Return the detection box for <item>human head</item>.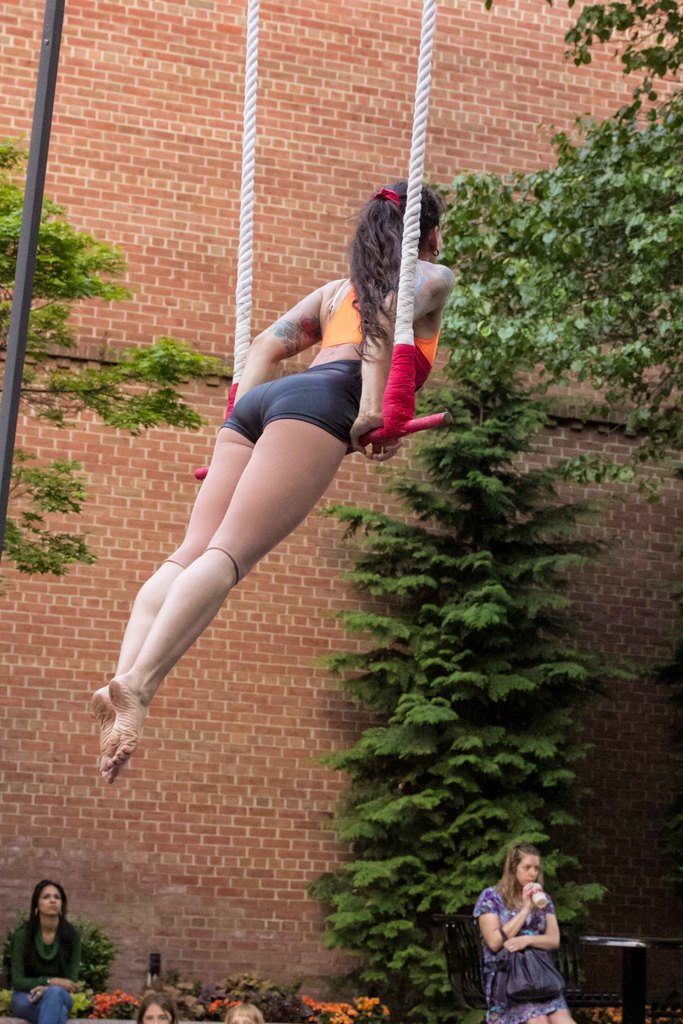
box=[136, 991, 181, 1023].
